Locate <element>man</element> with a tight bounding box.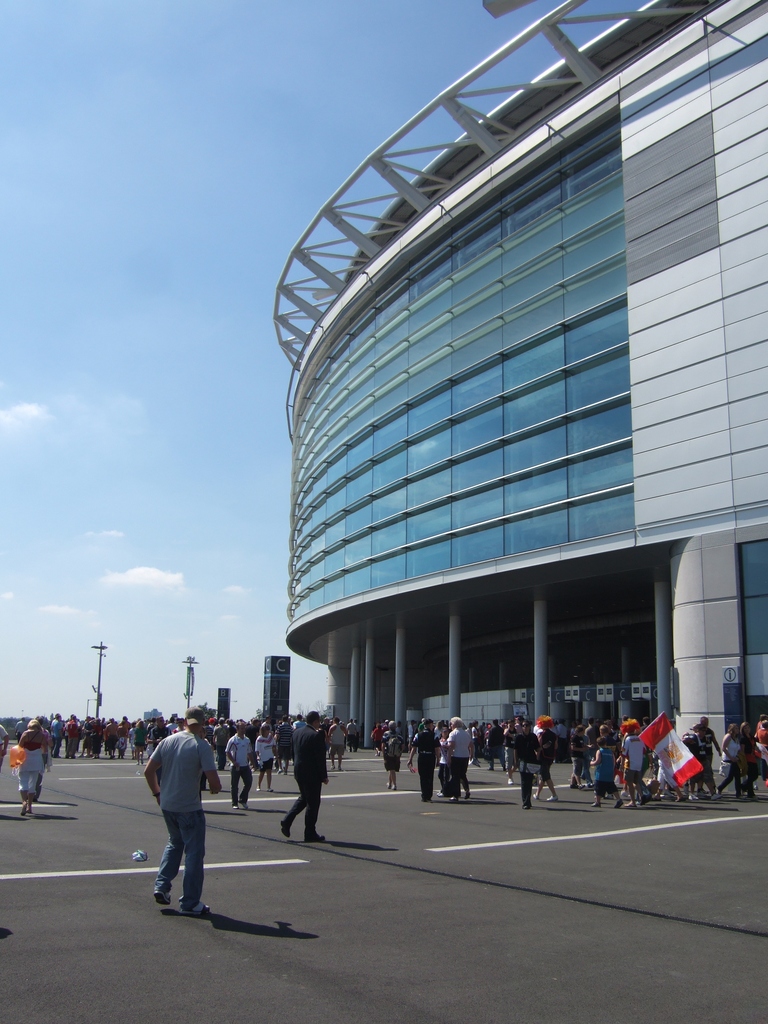
select_region(224, 721, 255, 812).
